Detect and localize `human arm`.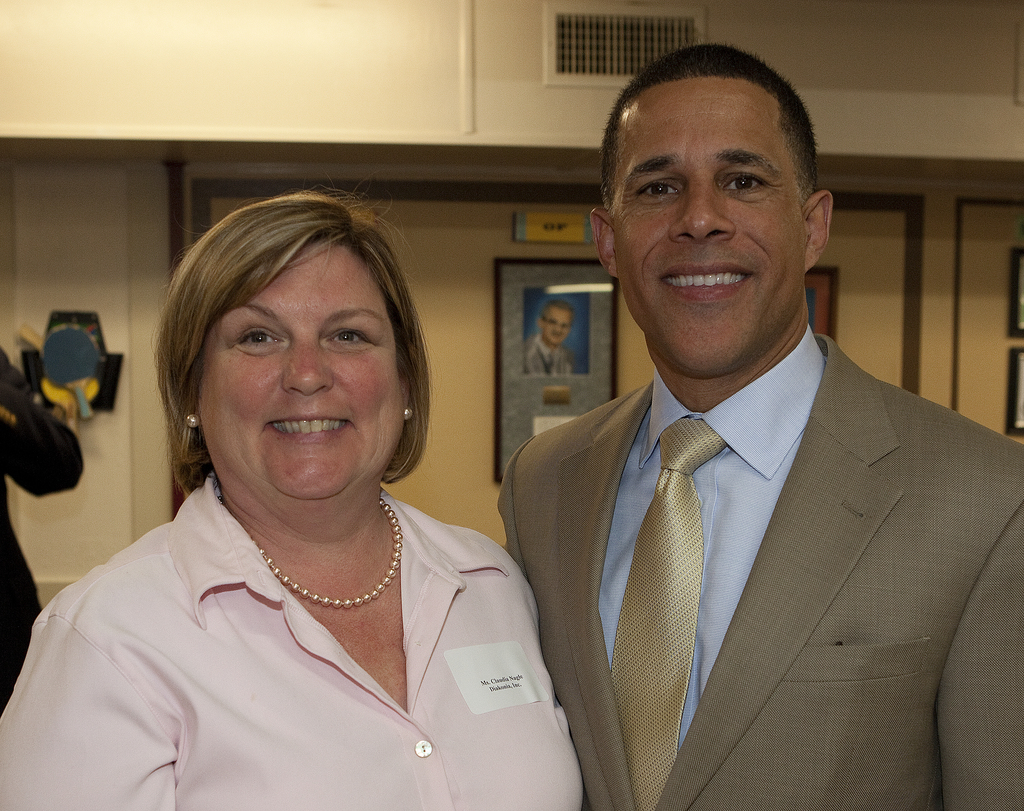
Localized at 0 606 174 810.
